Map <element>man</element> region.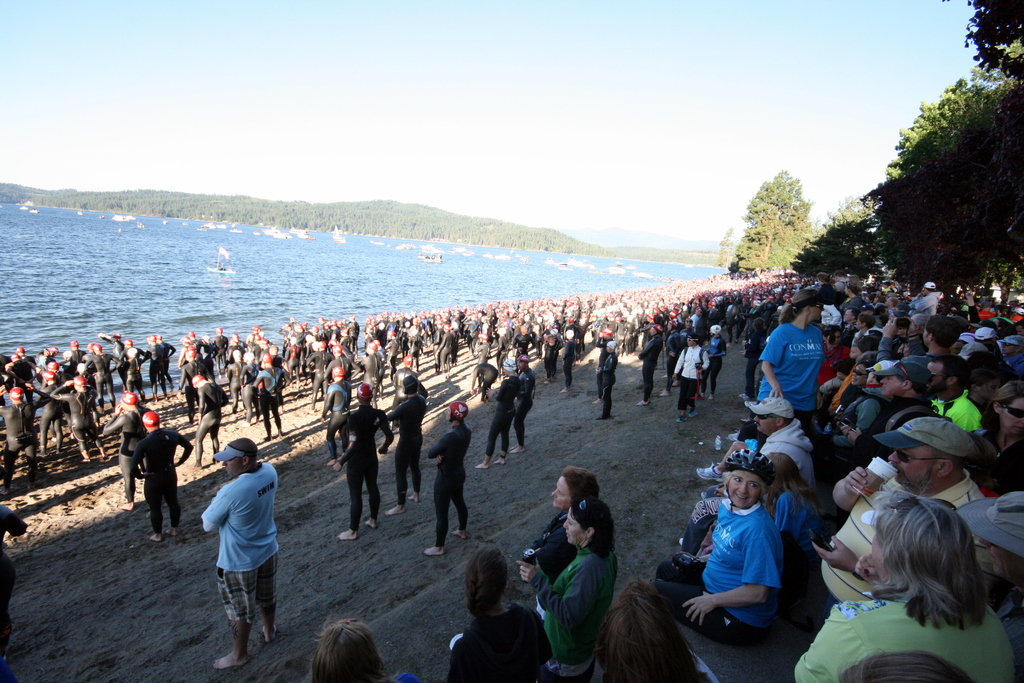
Mapped to <region>70, 339, 88, 363</region>.
